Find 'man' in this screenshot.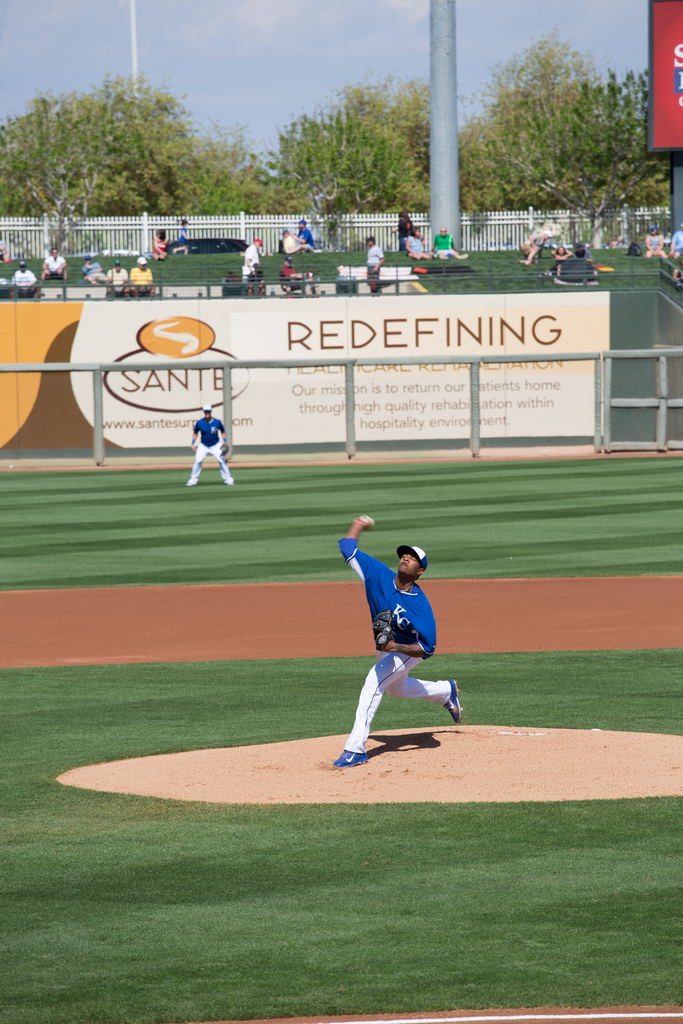
The bounding box for 'man' is {"x1": 668, "y1": 222, "x2": 682, "y2": 260}.
